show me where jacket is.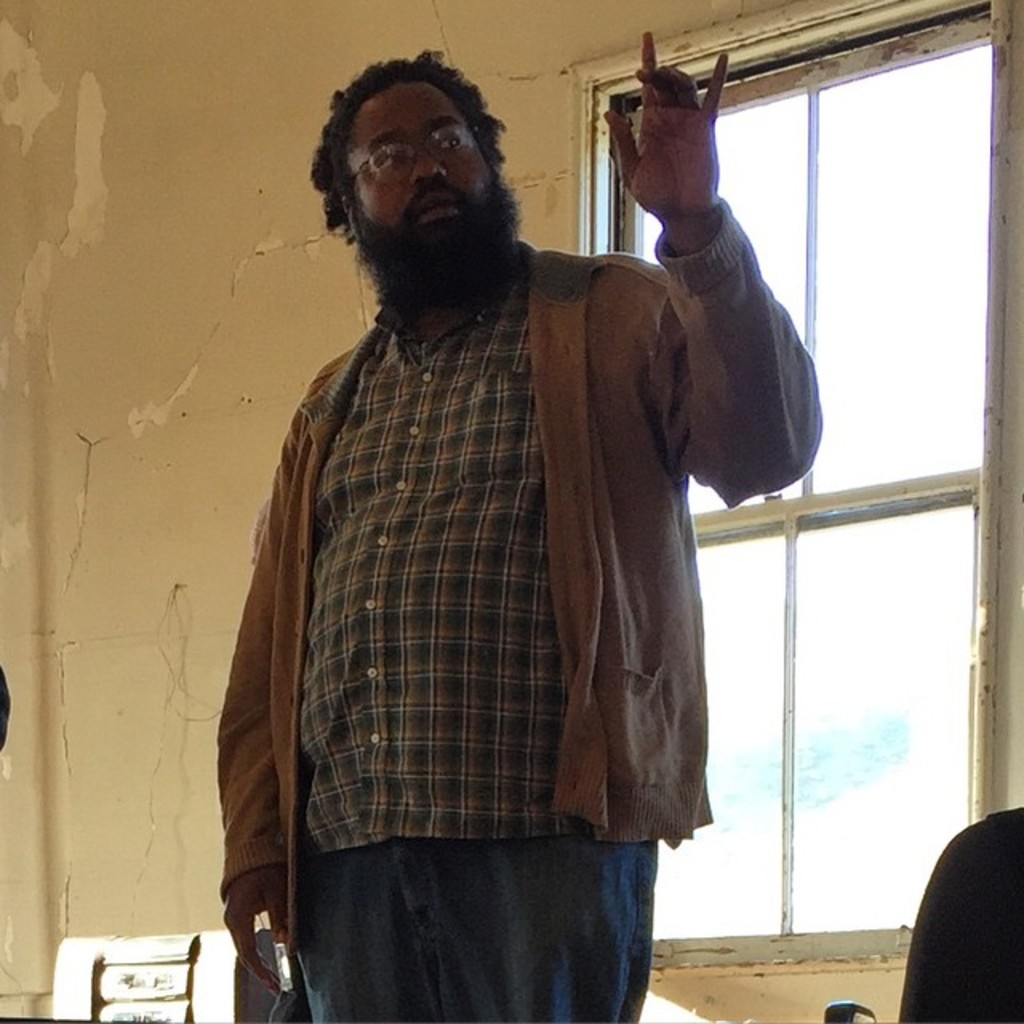
jacket is at locate(178, 195, 666, 992).
